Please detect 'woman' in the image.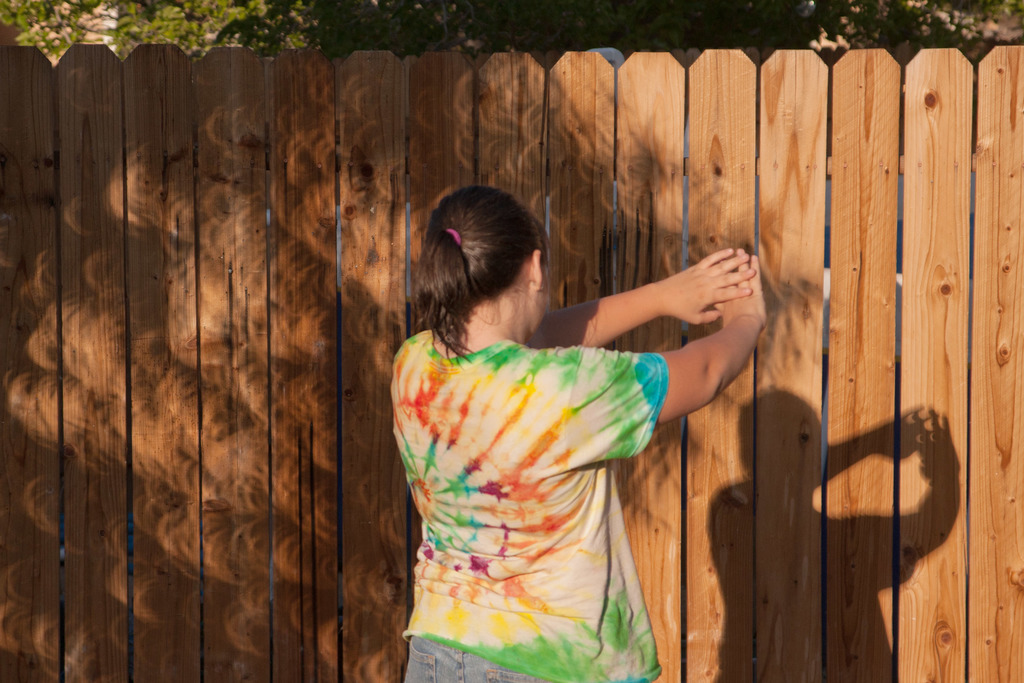
bbox=(403, 158, 764, 682).
